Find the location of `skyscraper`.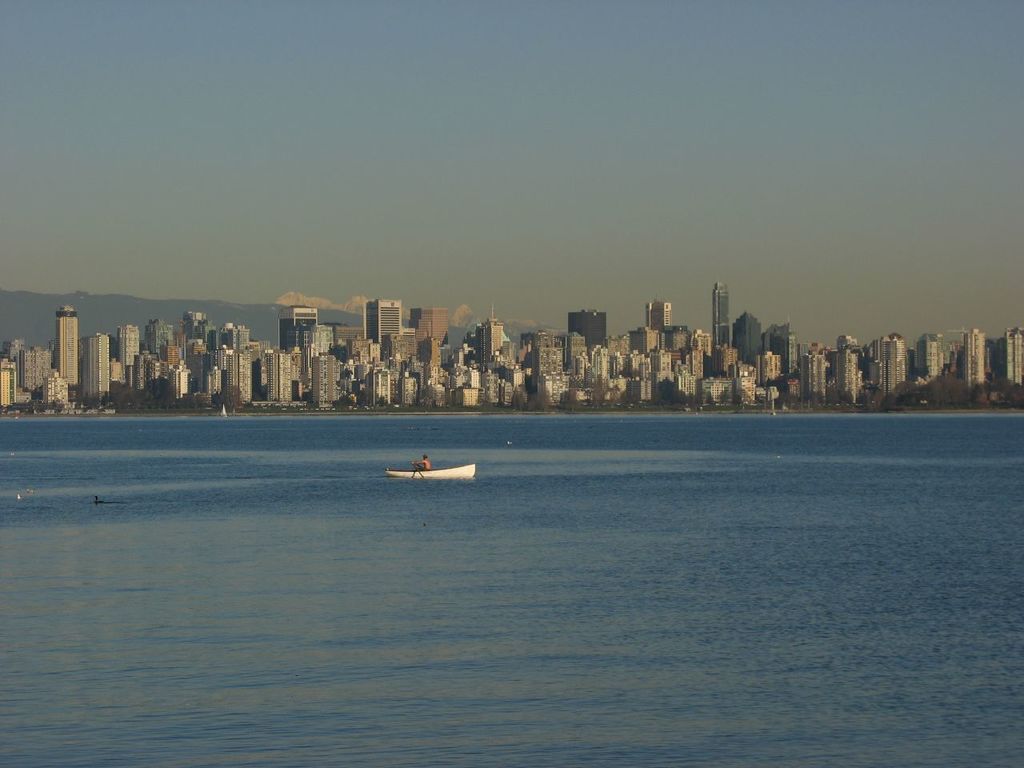
Location: (687, 329, 714, 355).
